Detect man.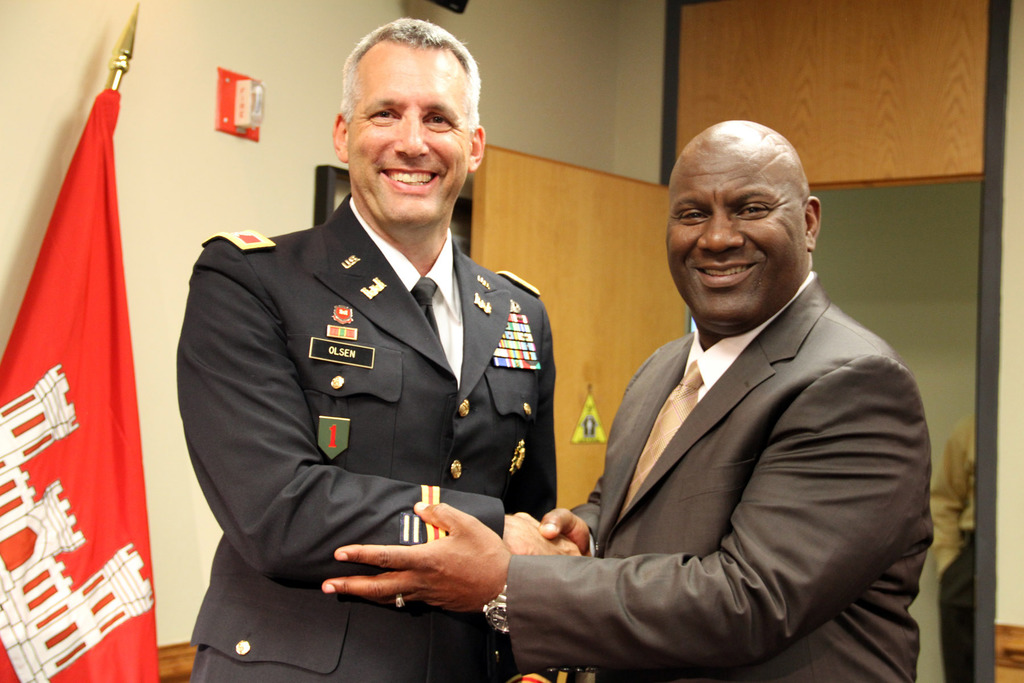
Detected at [x1=319, y1=118, x2=934, y2=682].
